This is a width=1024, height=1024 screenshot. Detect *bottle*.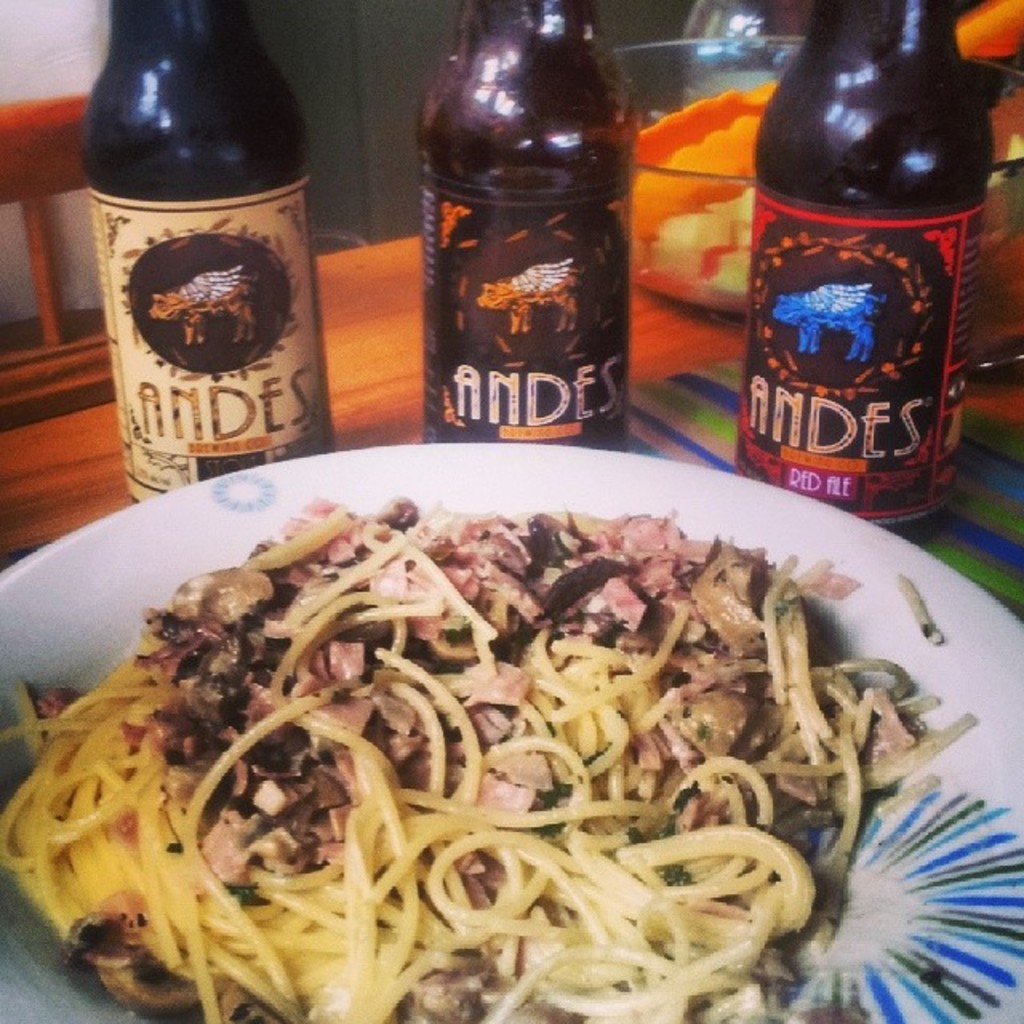
<bbox>82, 0, 338, 512</bbox>.
